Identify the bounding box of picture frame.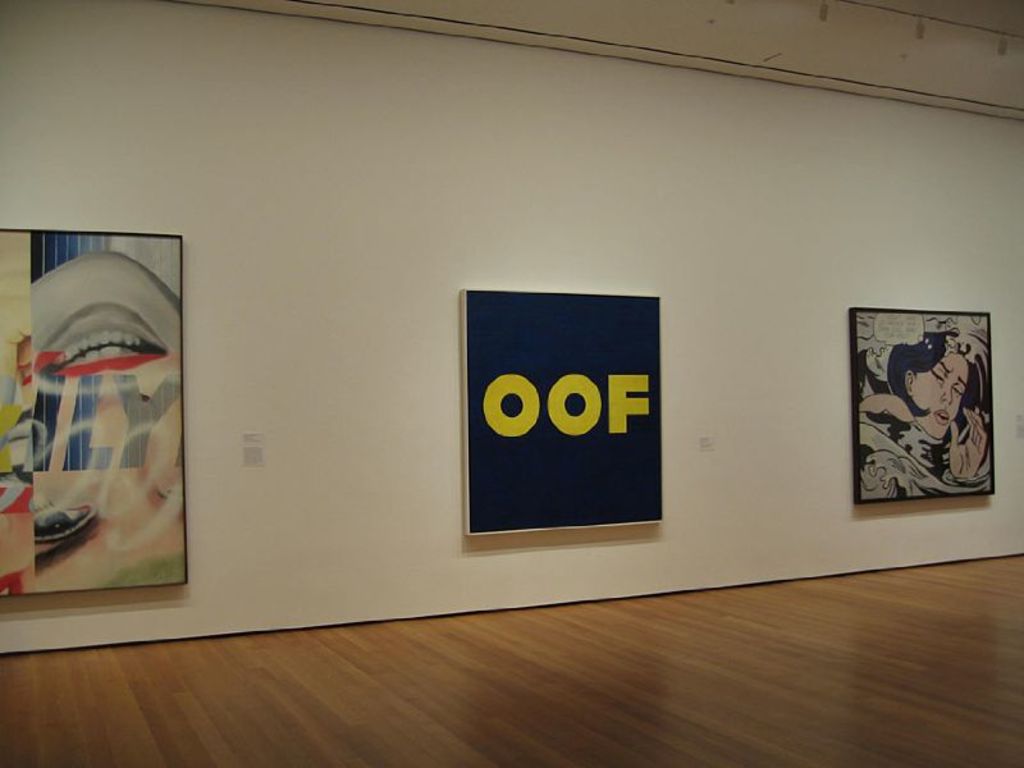
x1=854 y1=307 x2=996 y2=502.
